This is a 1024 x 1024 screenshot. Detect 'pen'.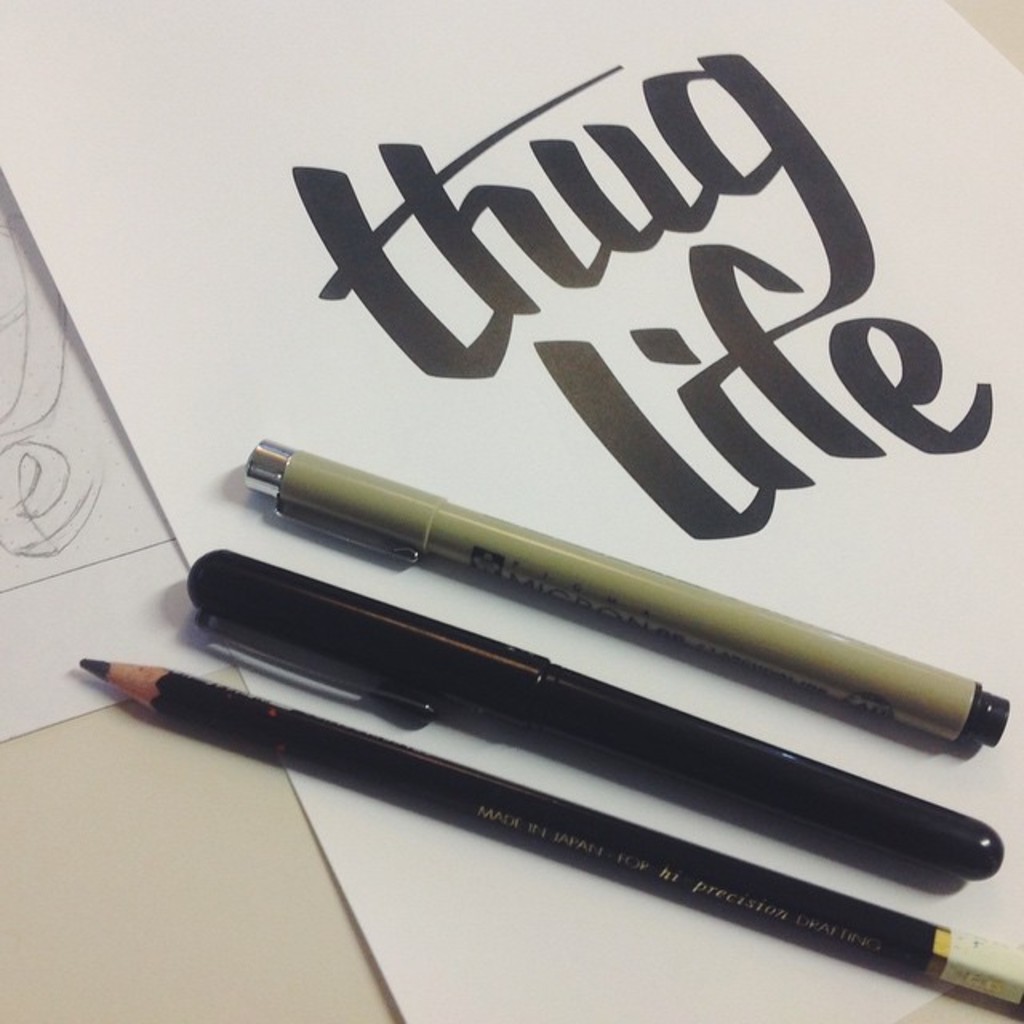
176,544,1013,886.
